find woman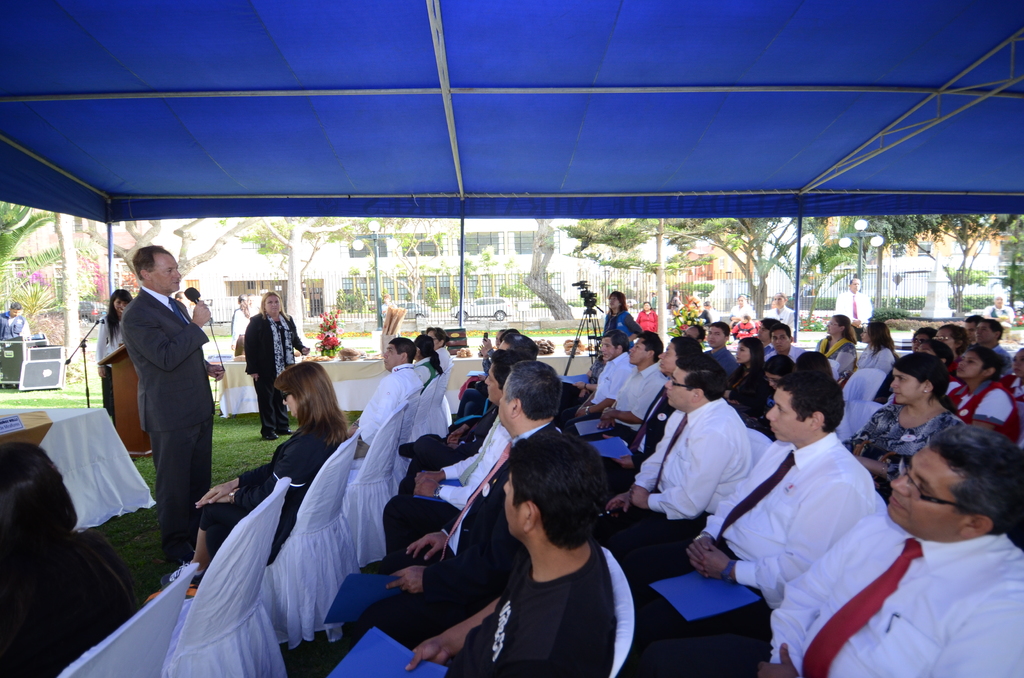
<box>244,290,308,439</box>
